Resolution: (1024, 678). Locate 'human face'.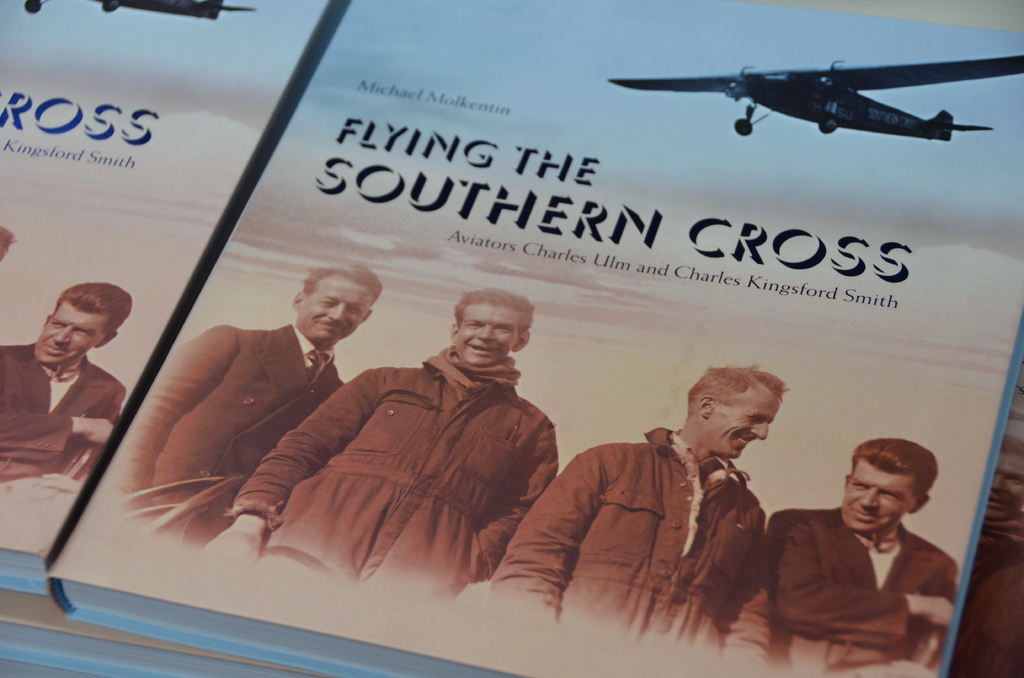
[705,392,775,464].
